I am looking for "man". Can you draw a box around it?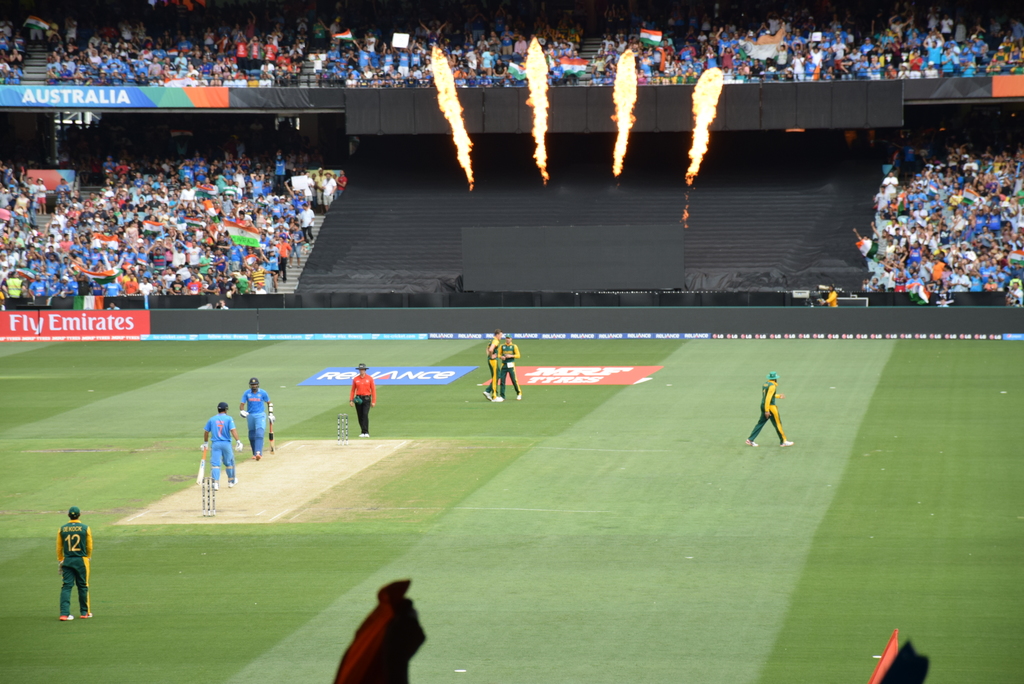
Sure, the bounding box is region(57, 509, 93, 621).
